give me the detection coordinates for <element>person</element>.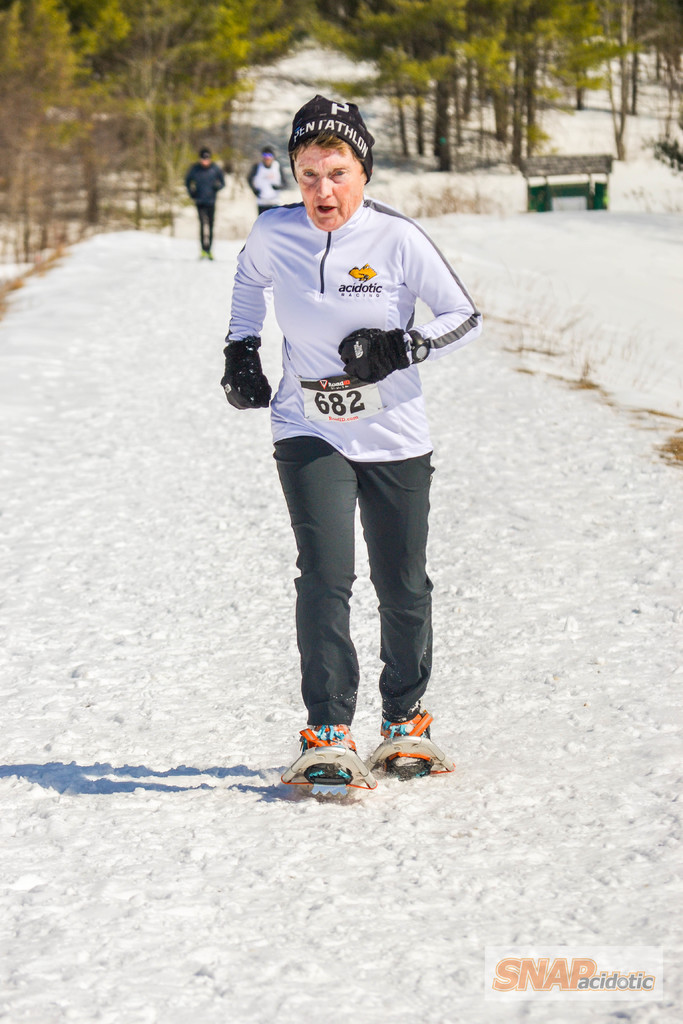
<bbox>244, 145, 284, 223</bbox>.
